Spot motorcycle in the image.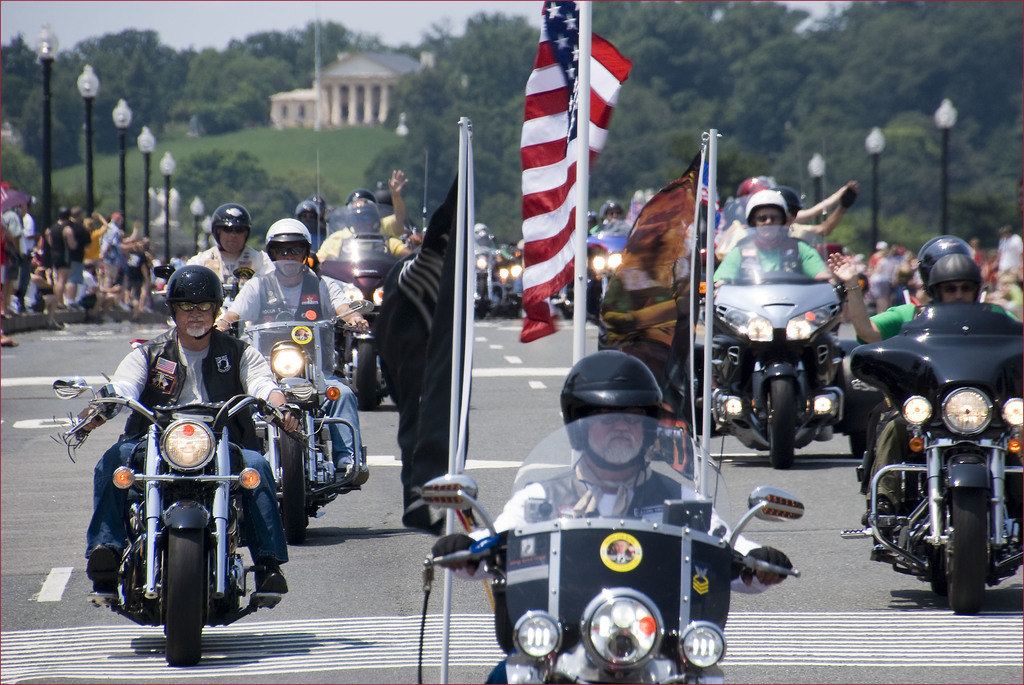
motorcycle found at left=148, top=264, right=257, bottom=307.
